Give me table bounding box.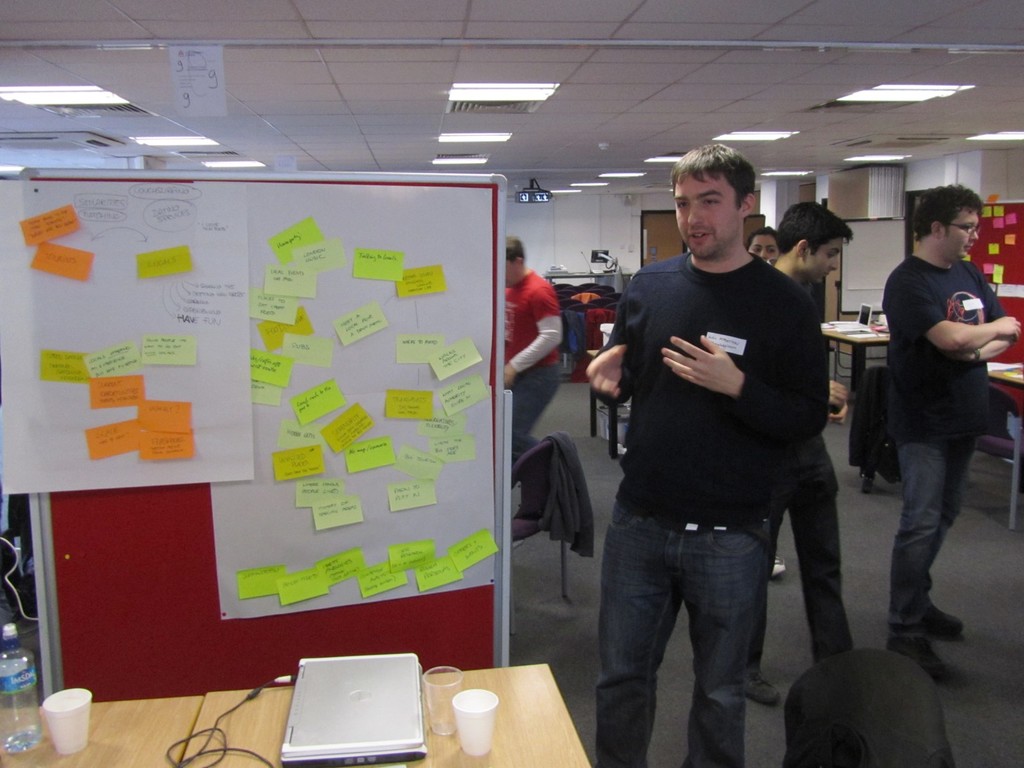
[989, 369, 1023, 528].
